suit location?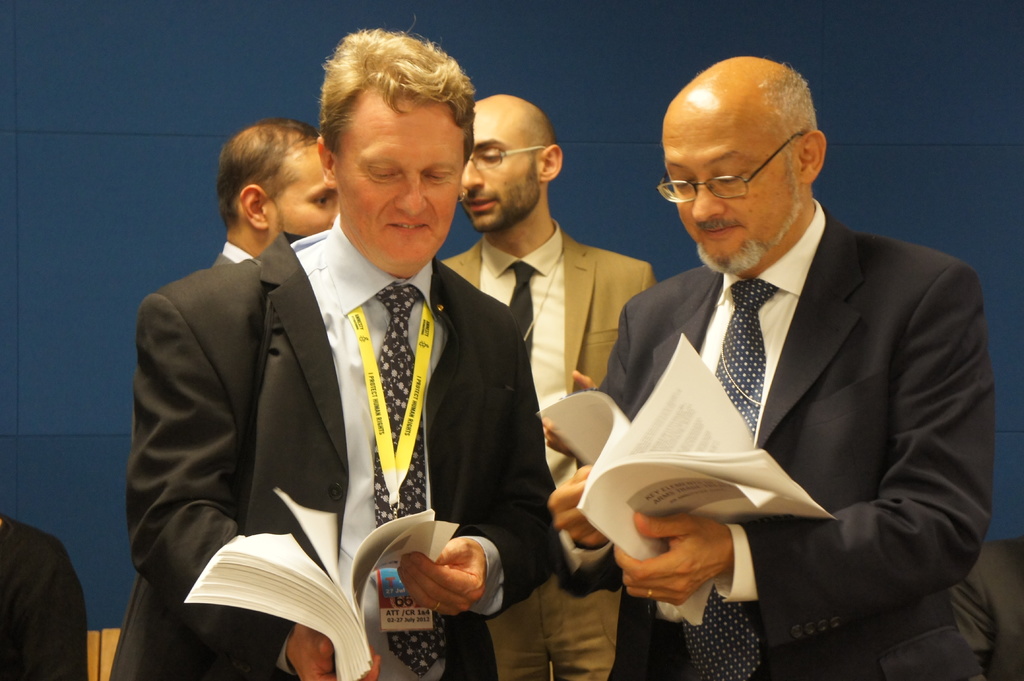
region(561, 140, 999, 666)
